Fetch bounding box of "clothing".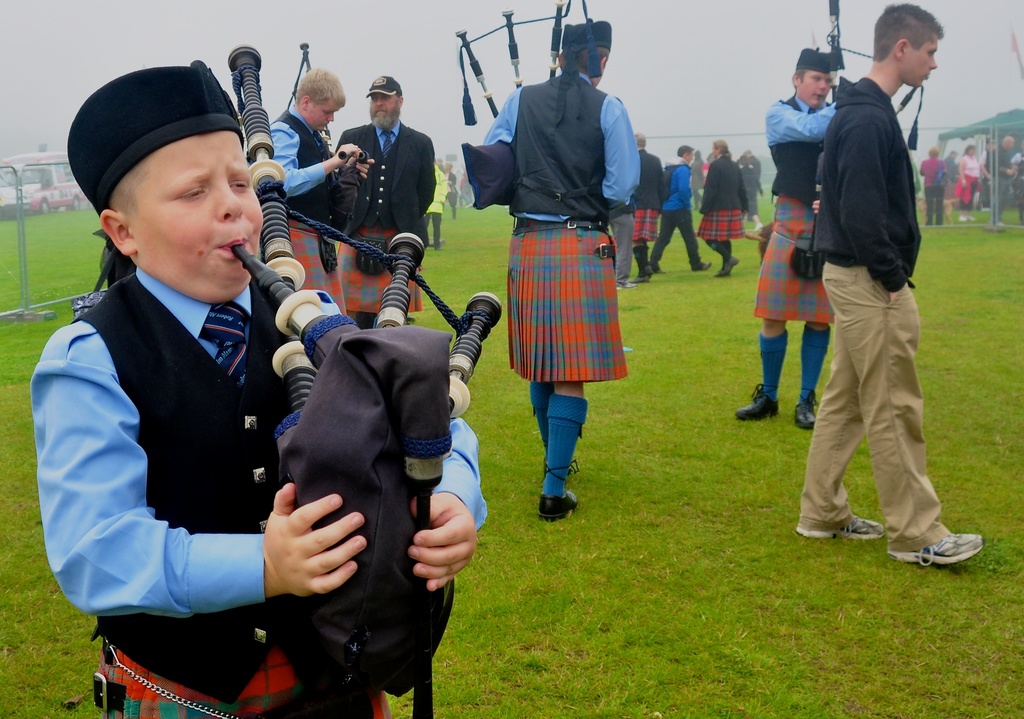
Bbox: region(266, 113, 346, 283).
